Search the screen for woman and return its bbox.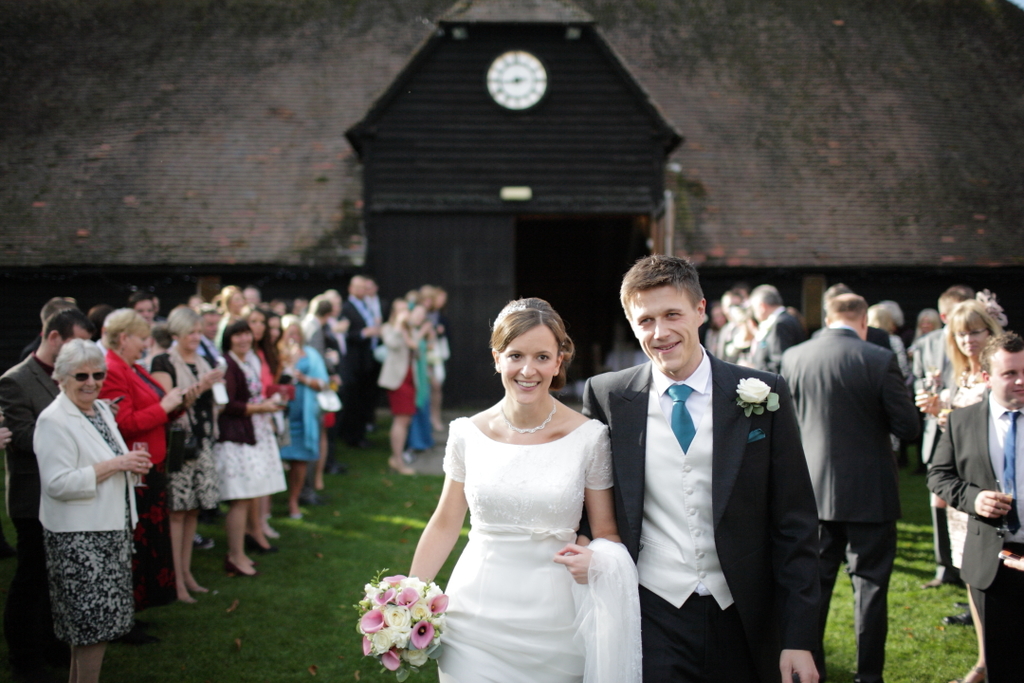
Found: box(150, 305, 223, 603).
